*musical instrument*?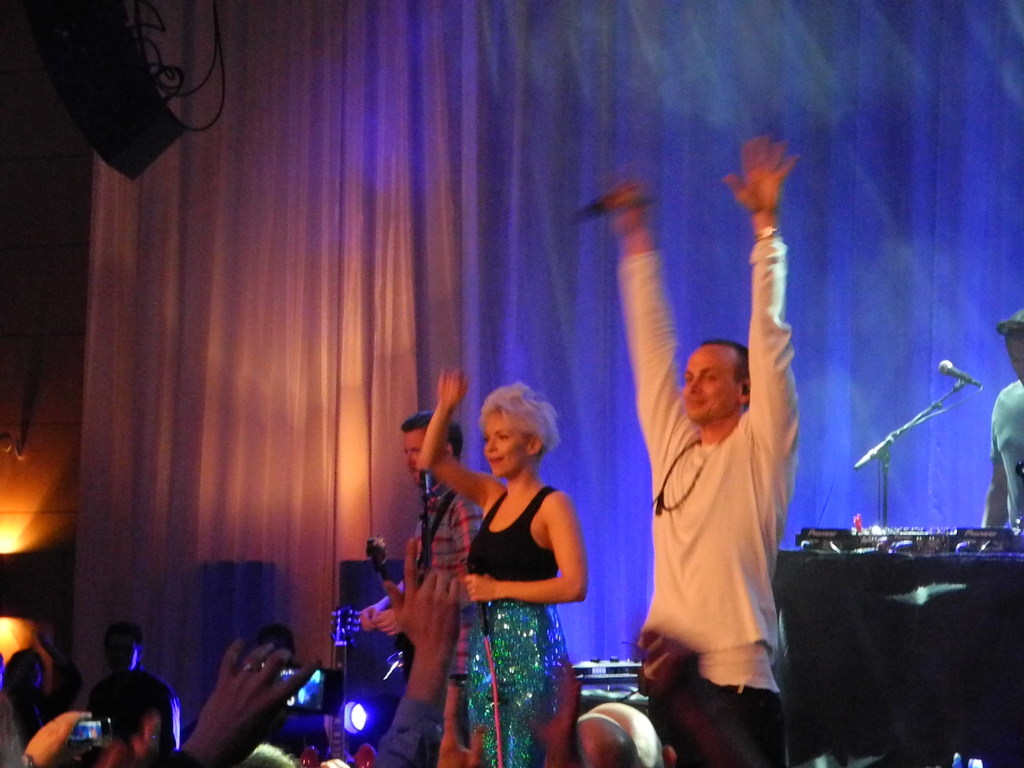
(left=366, top=533, right=405, bottom=682)
